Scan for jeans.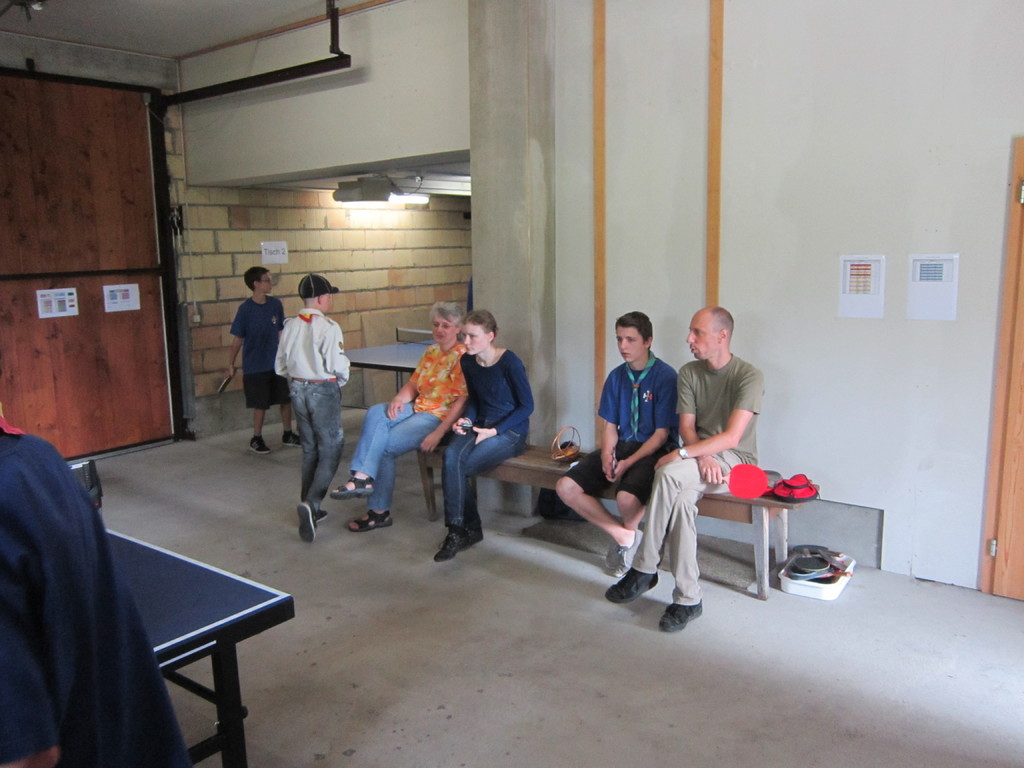
Scan result: 348, 404, 439, 510.
